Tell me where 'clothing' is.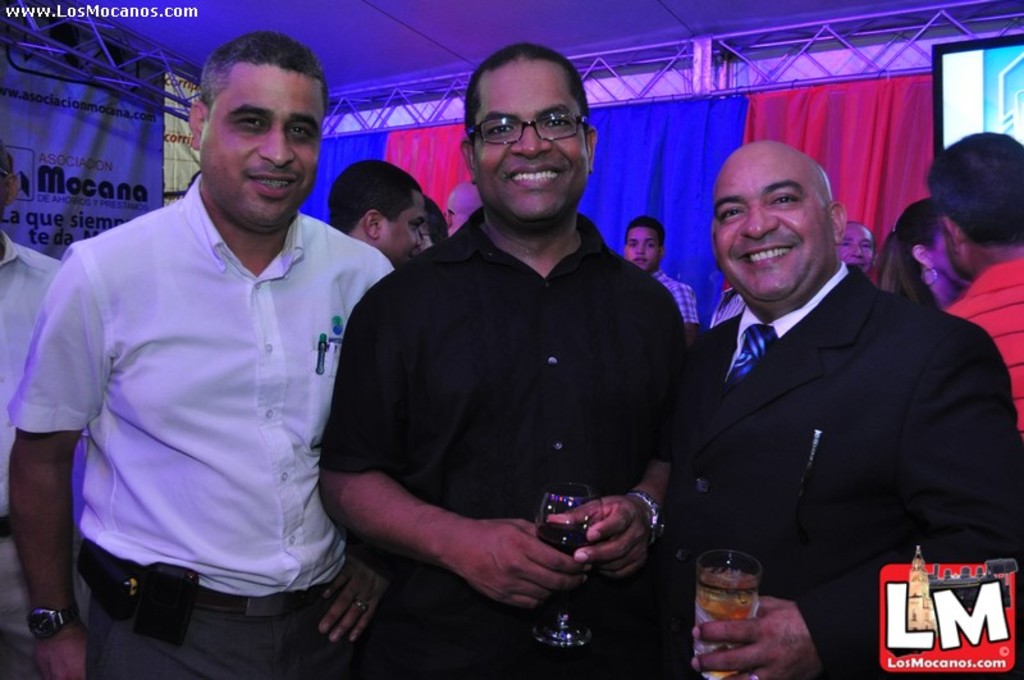
'clothing' is at [326, 215, 696, 679].
